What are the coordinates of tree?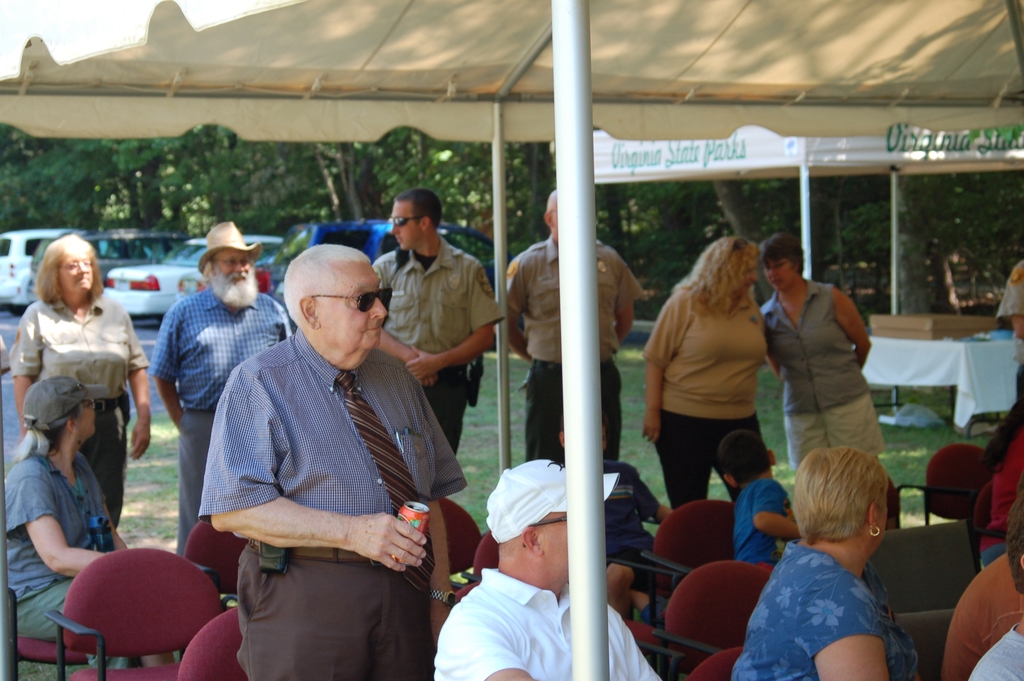
BBox(797, 170, 902, 322).
